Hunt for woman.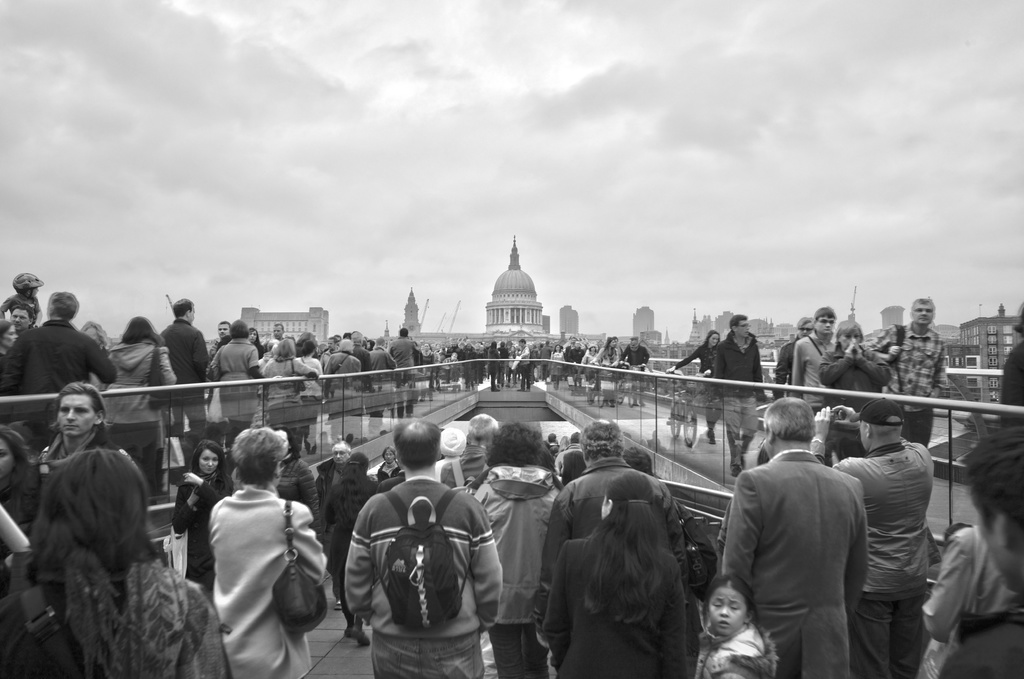
Hunted down at bbox(206, 427, 325, 678).
